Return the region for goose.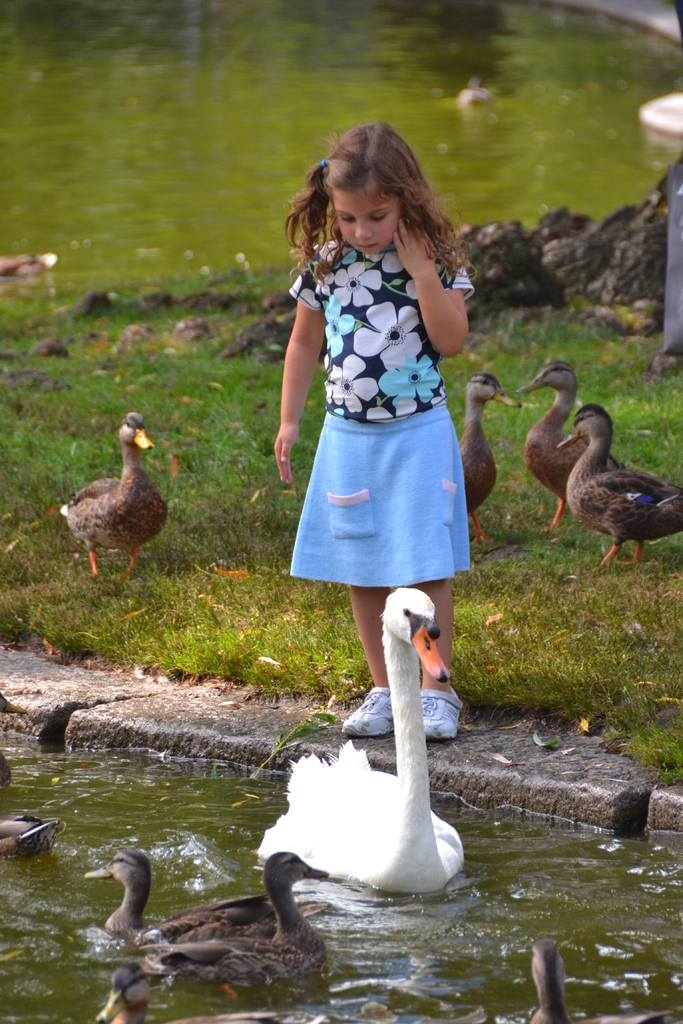
99/968/274/1023.
